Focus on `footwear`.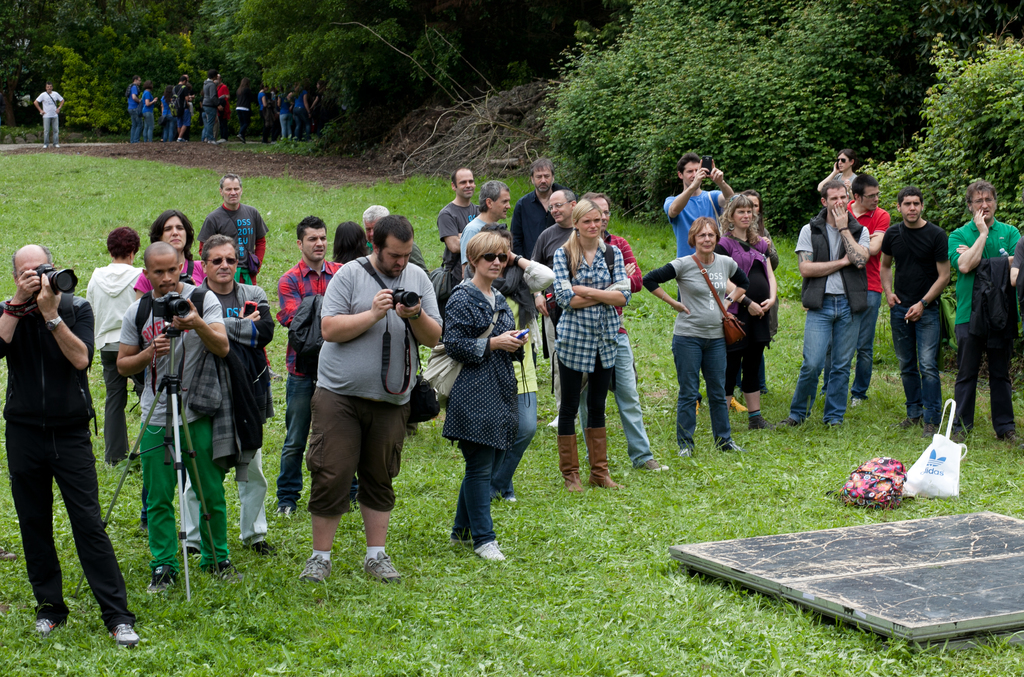
Focused at select_region(720, 442, 737, 452).
